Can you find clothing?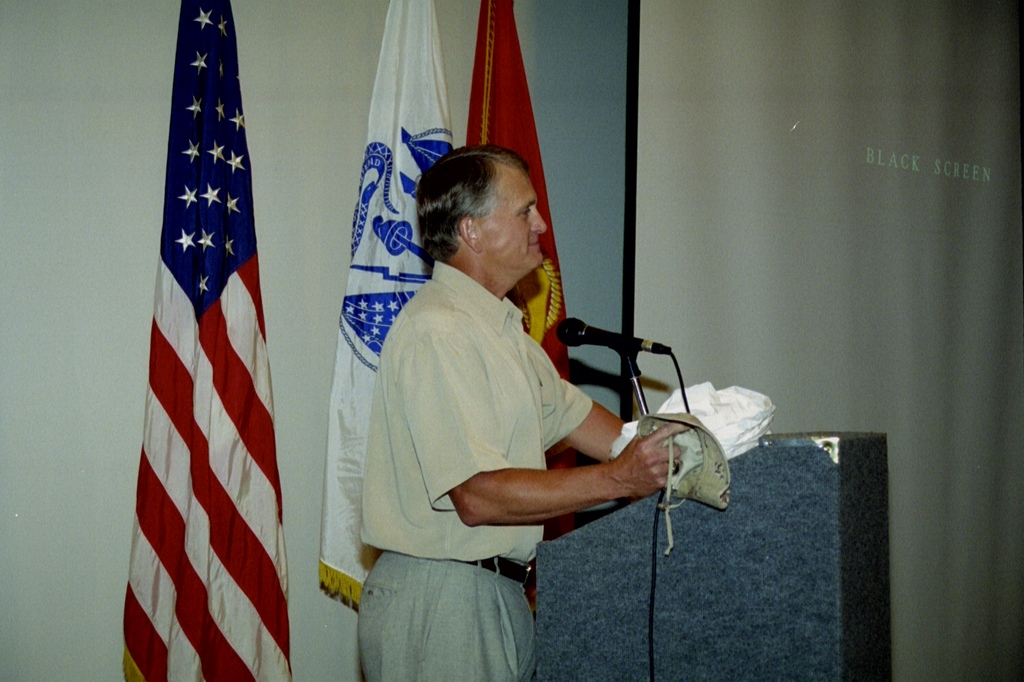
Yes, bounding box: x1=356 y1=258 x2=591 y2=681.
